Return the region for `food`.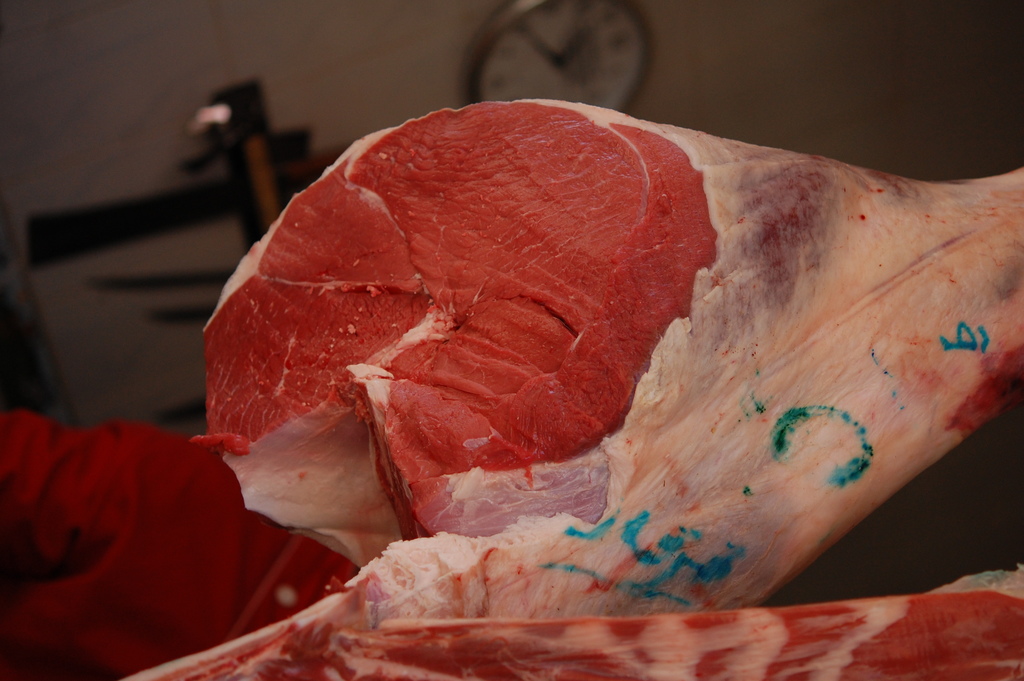
<box>118,92,1023,680</box>.
